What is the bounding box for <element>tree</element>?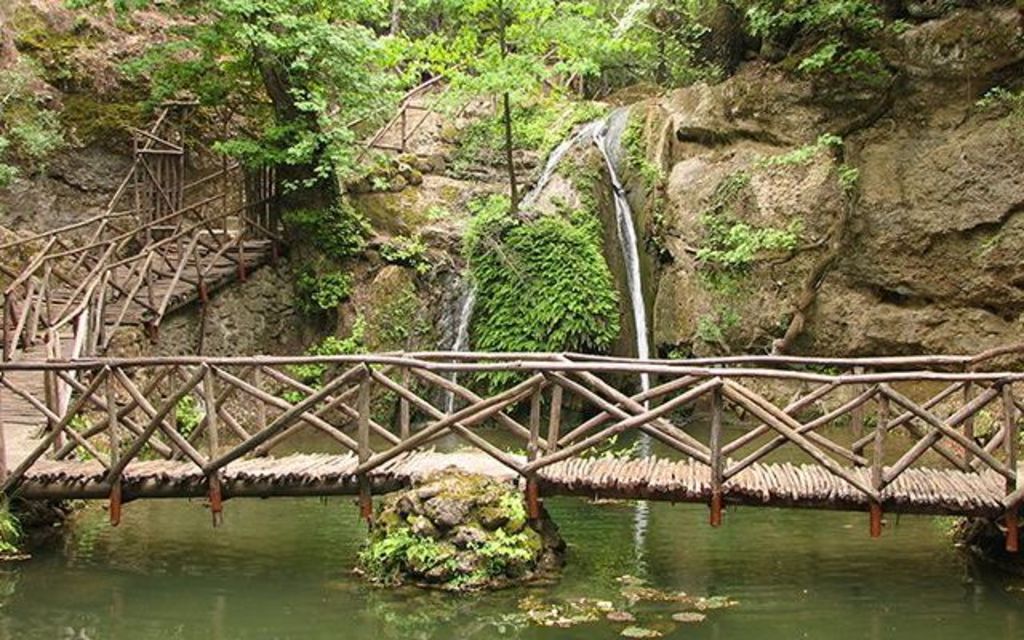
bbox(66, 0, 429, 328).
